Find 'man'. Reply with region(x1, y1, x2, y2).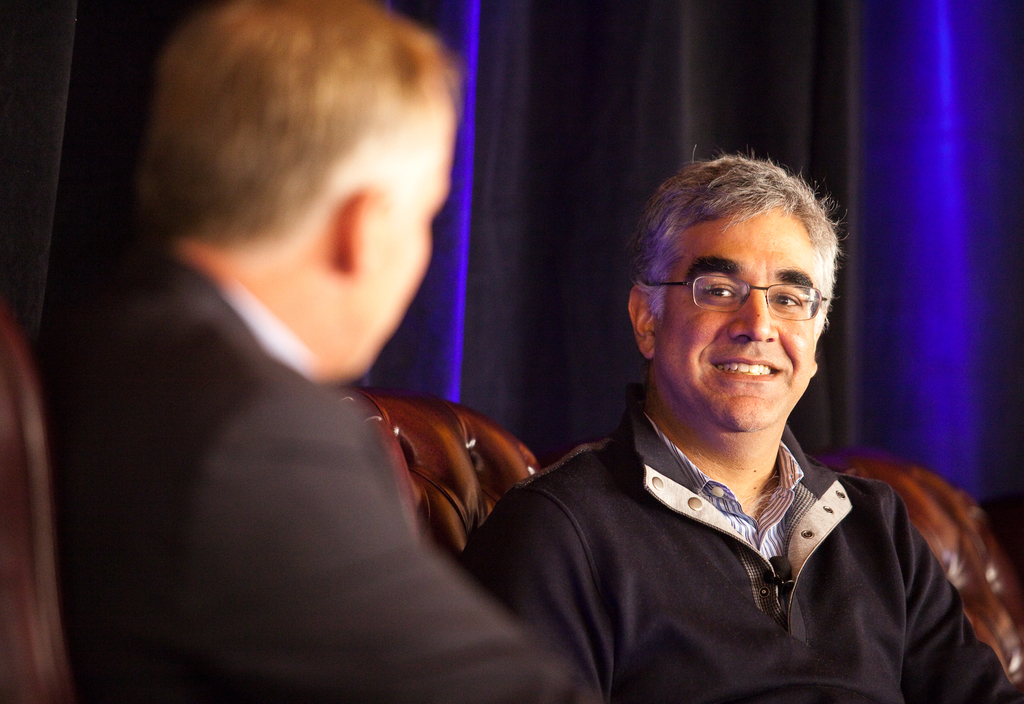
region(37, 1, 600, 703).
